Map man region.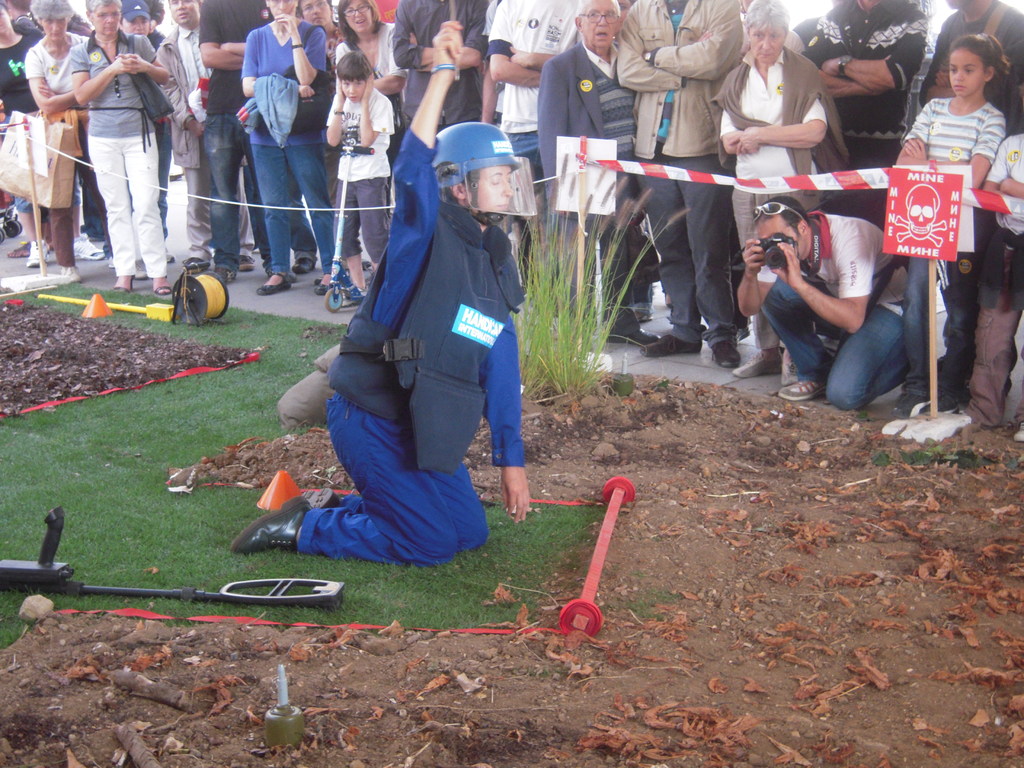
Mapped to 388:0:492:132.
